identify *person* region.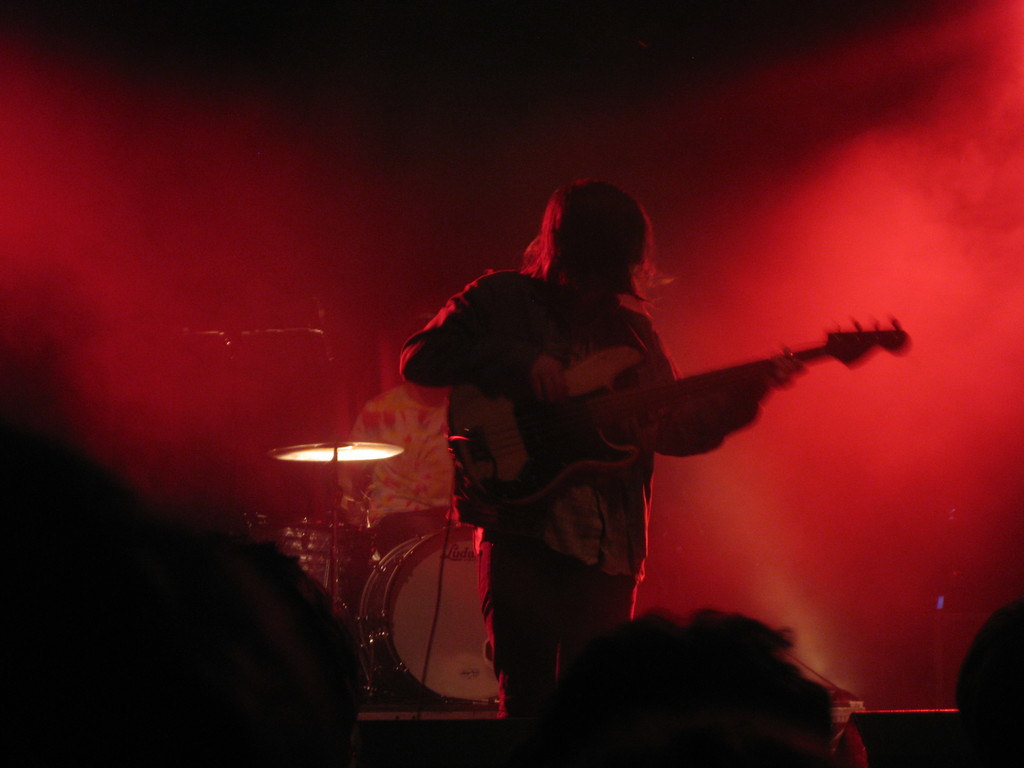
Region: region(422, 176, 766, 703).
